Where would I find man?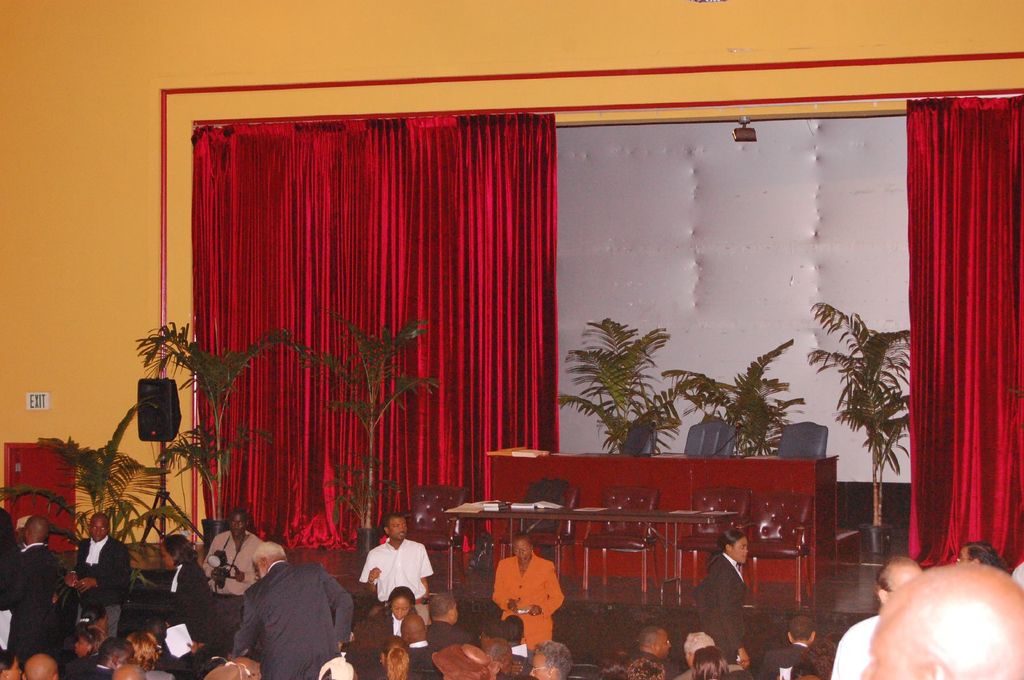
At x1=628, y1=623, x2=675, y2=659.
